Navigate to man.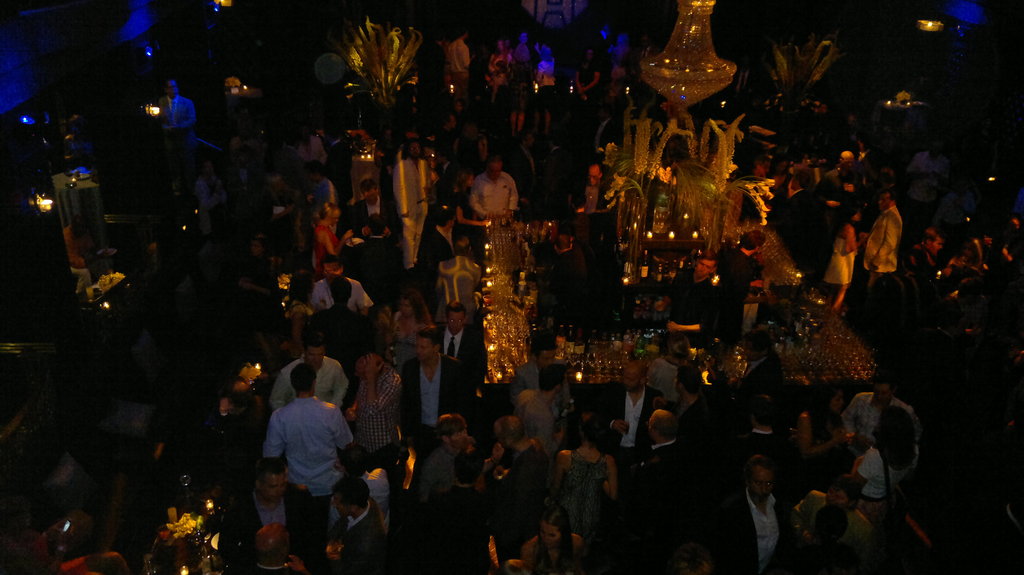
Navigation target: x1=335 y1=441 x2=390 y2=499.
